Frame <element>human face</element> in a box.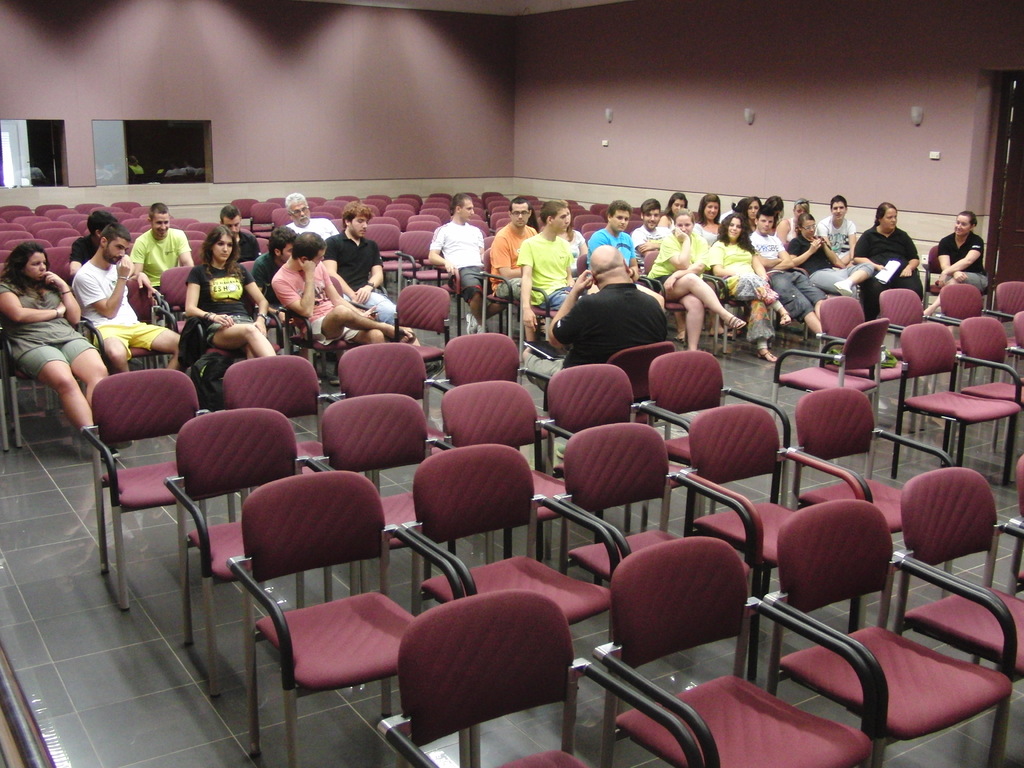
(351,218,367,237).
